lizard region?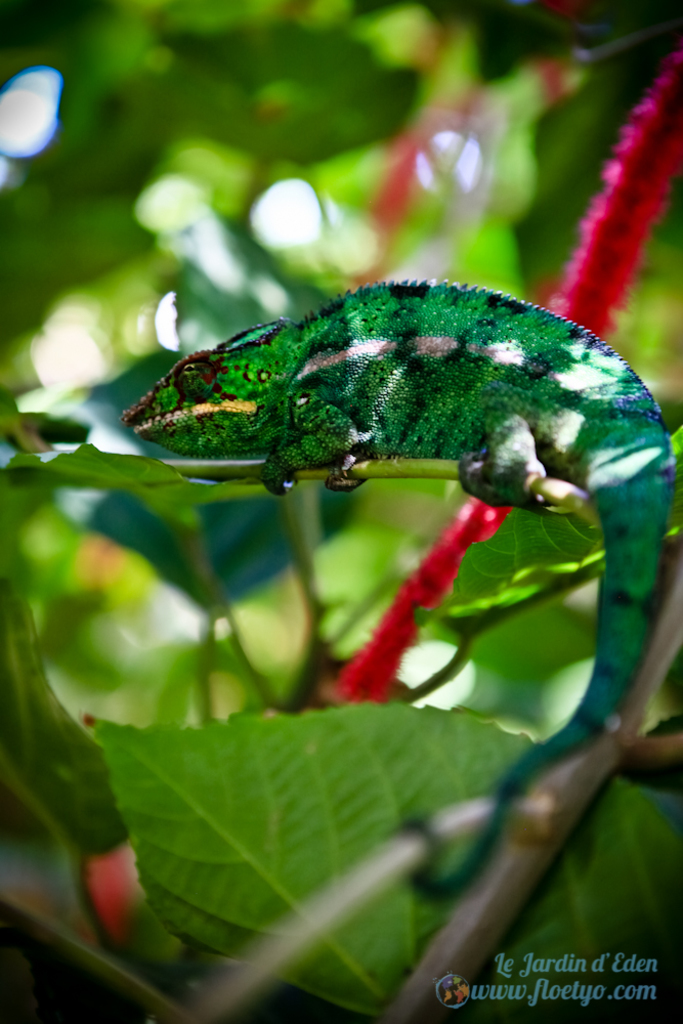
[121,316,656,746]
